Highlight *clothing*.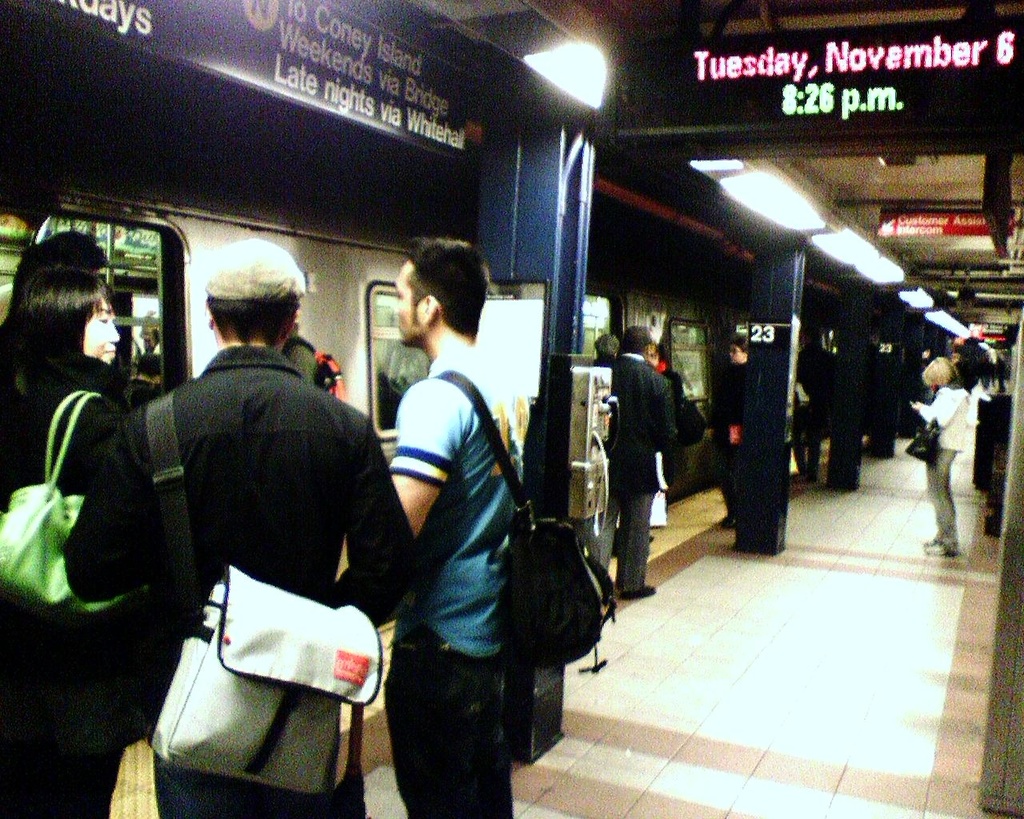
Highlighted region: box=[605, 352, 682, 593].
